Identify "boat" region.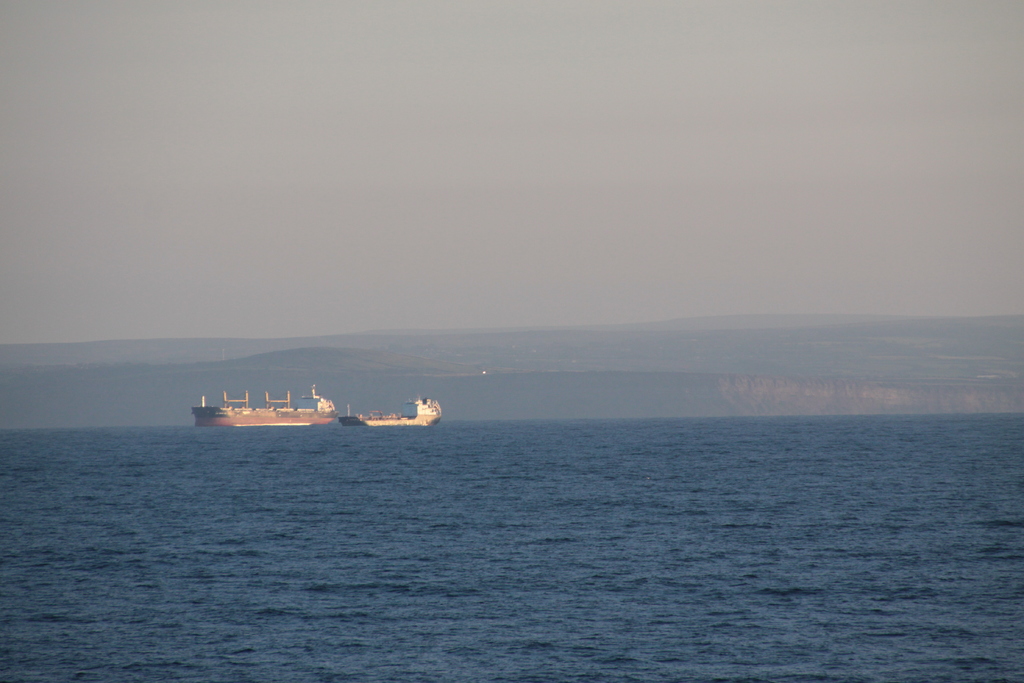
Region: detection(185, 375, 356, 440).
